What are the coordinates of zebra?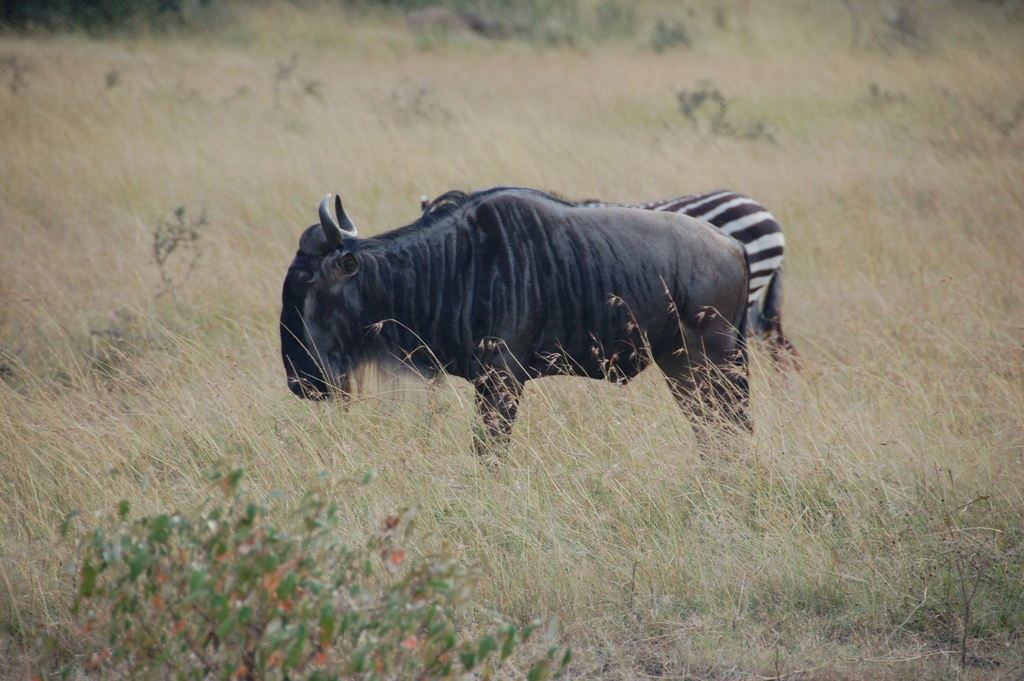
(x1=417, y1=186, x2=801, y2=375).
